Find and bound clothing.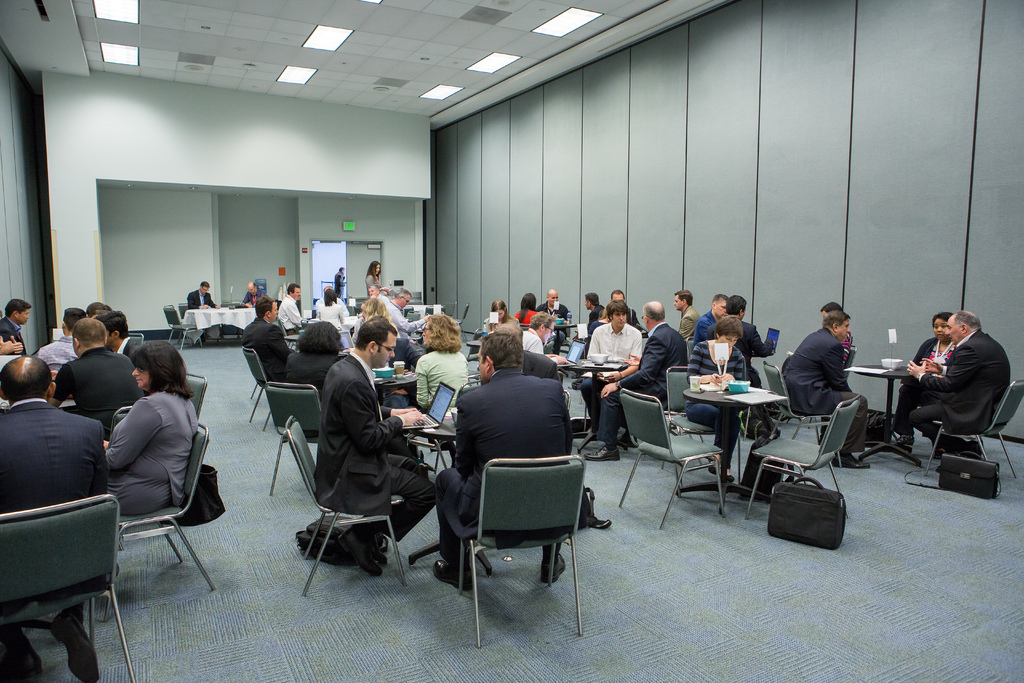
Bound: {"left": 380, "top": 298, "right": 425, "bottom": 364}.
